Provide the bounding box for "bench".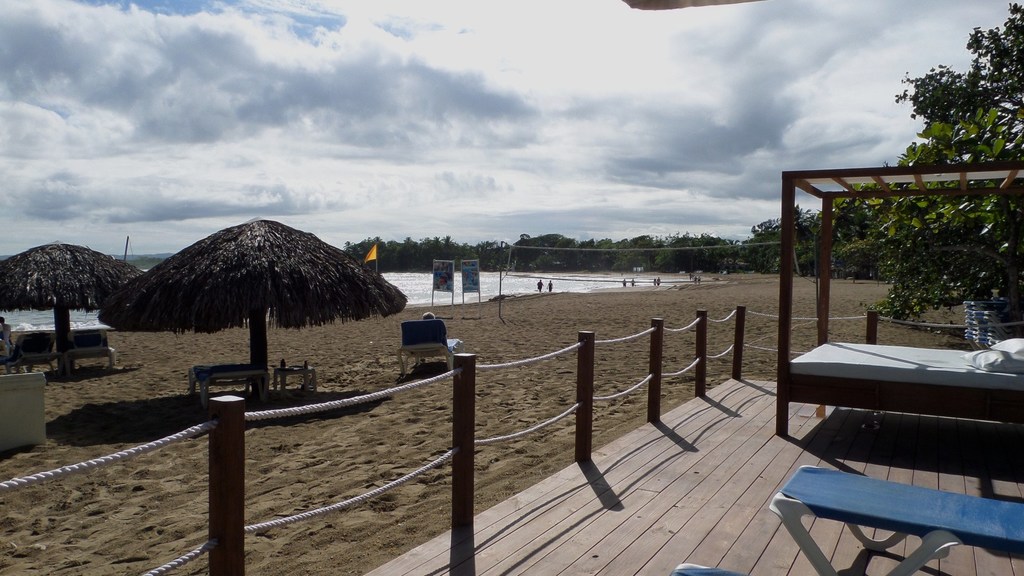
box=[200, 356, 308, 434].
